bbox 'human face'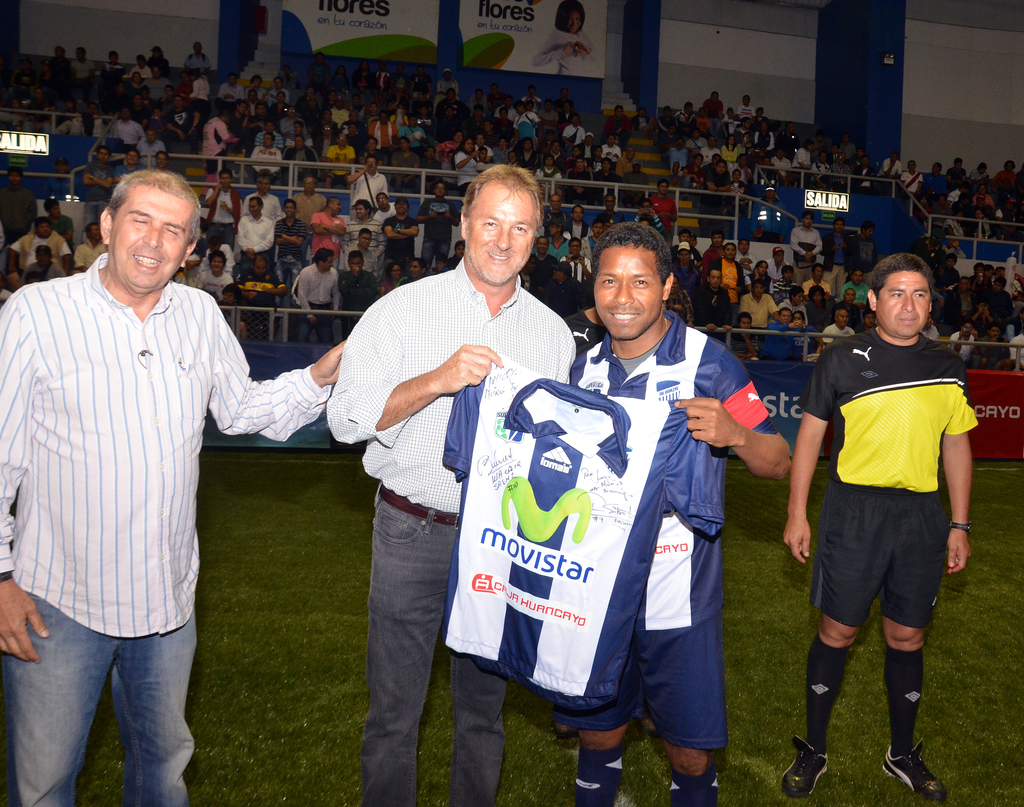
l=777, t=150, r=784, b=158
